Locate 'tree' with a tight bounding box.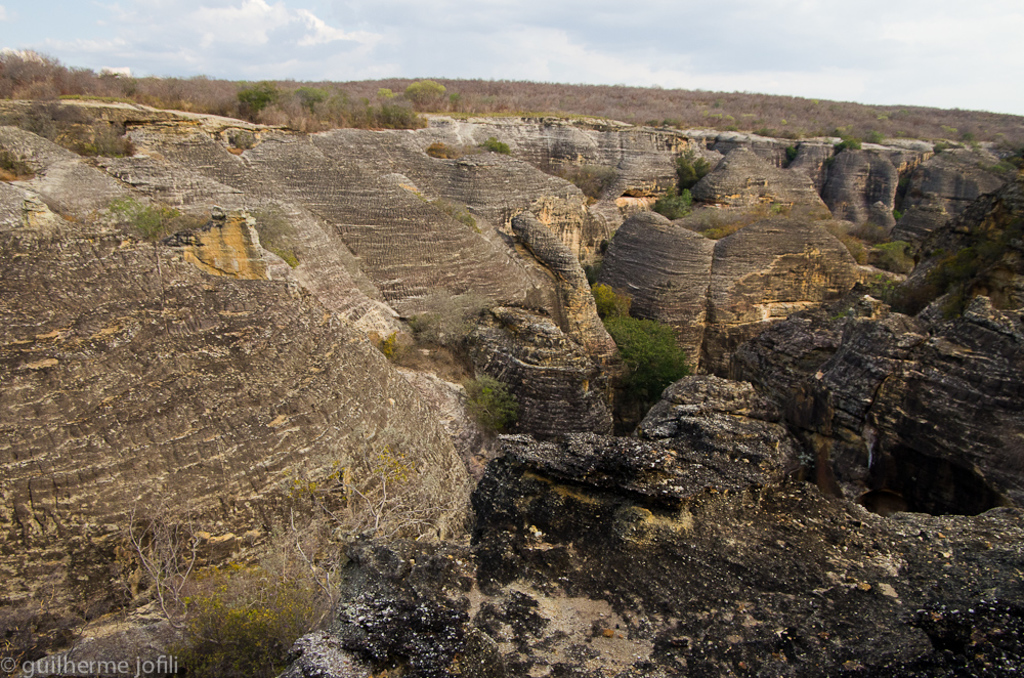
l=218, t=82, r=263, b=114.
